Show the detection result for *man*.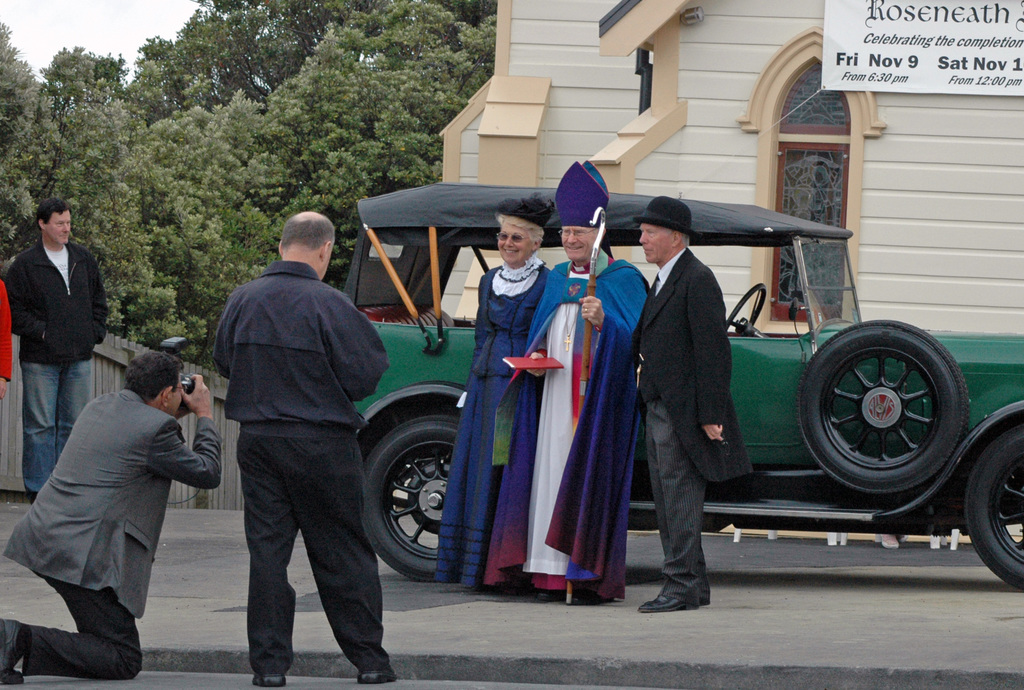
(0, 354, 223, 684).
